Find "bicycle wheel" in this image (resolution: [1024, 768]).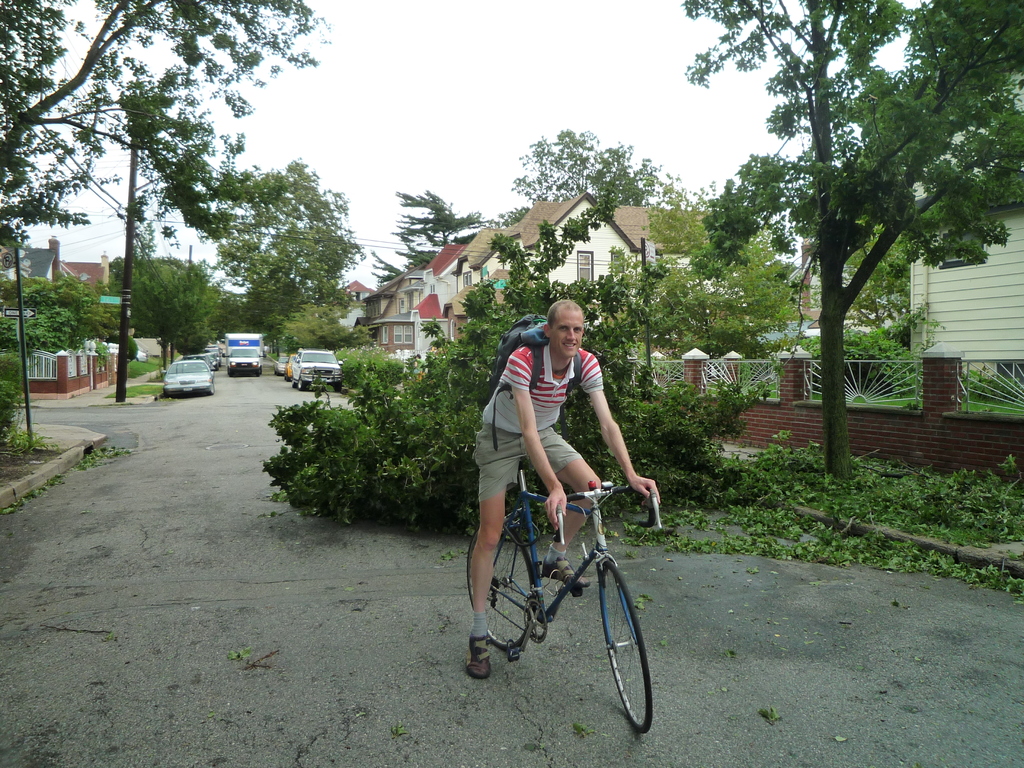
x1=586, y1=575, x2=652, y2=728.
